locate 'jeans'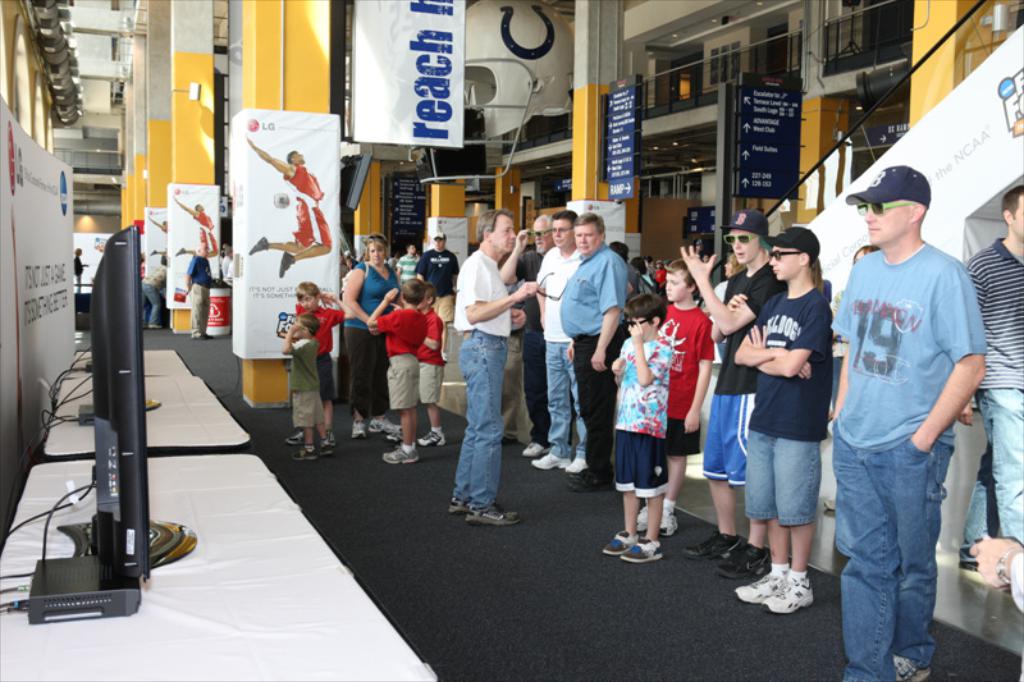
rect(454, 330, 506, 507)
